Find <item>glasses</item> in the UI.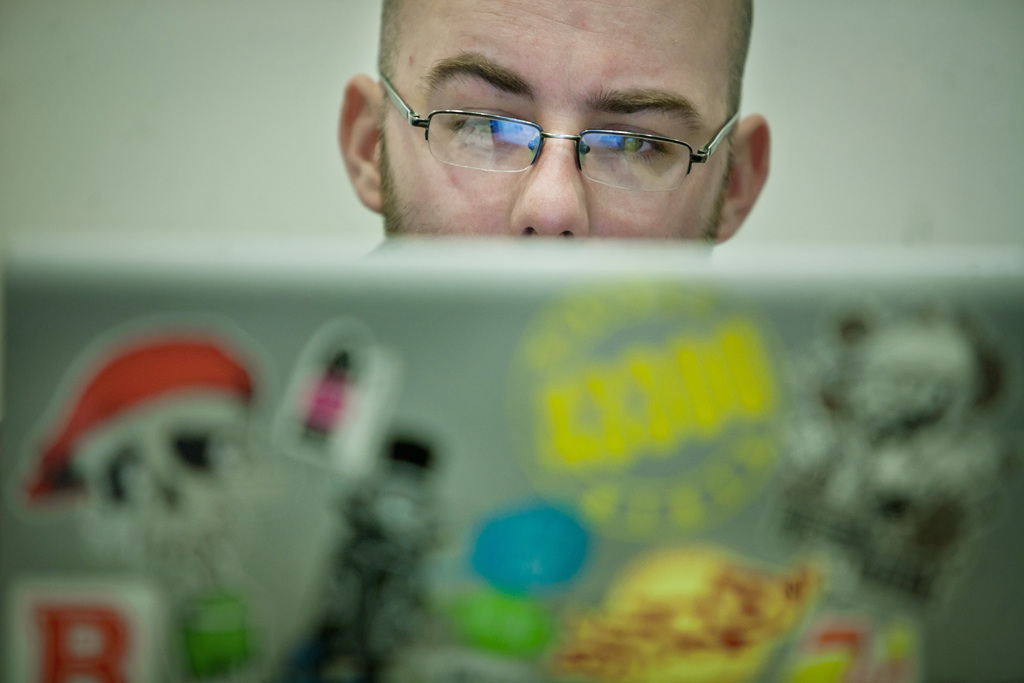
UI element at 383 76 756 179.
